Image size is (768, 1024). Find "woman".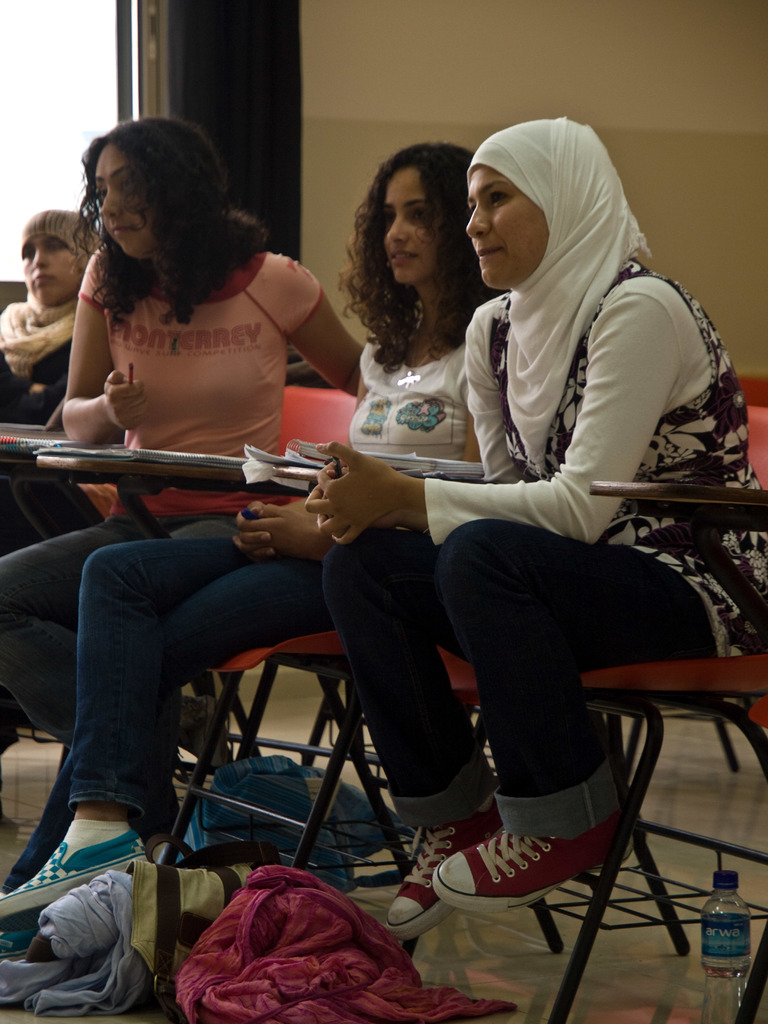
select_region(0, 199, 95, 556).
